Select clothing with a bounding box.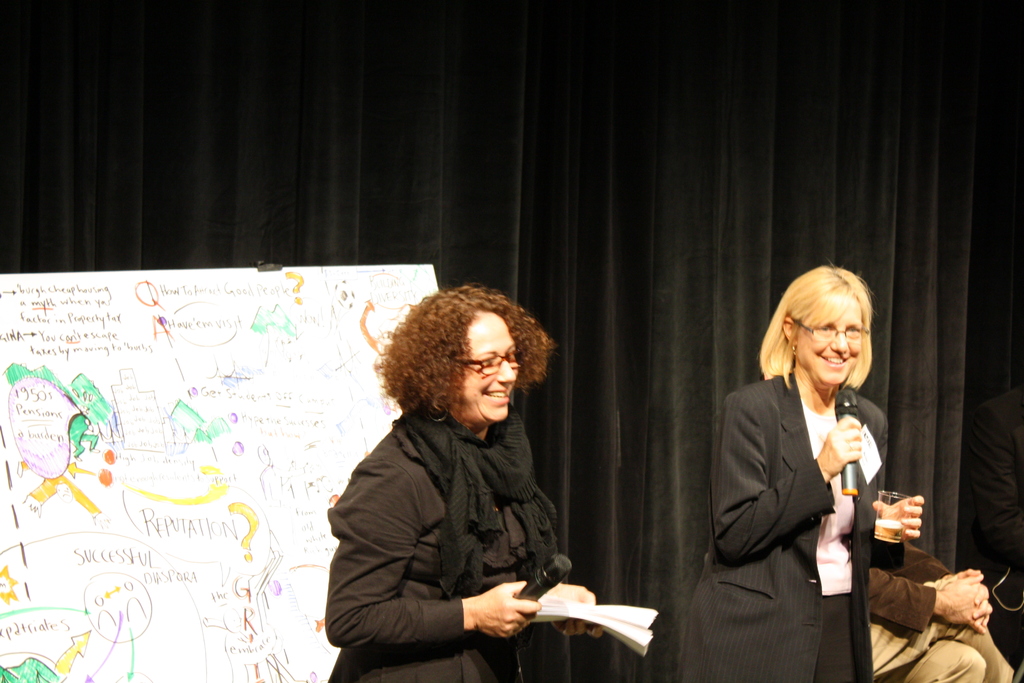
<bbox>322, 330, 611, 682</bbox>.
